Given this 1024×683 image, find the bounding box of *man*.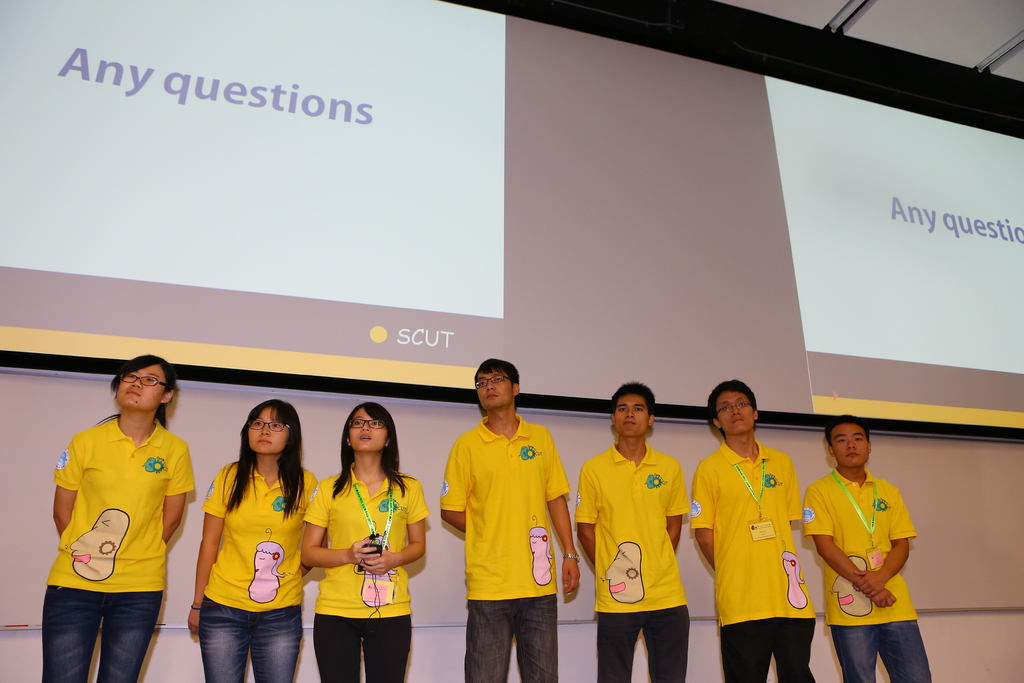
693,384,819,682.
